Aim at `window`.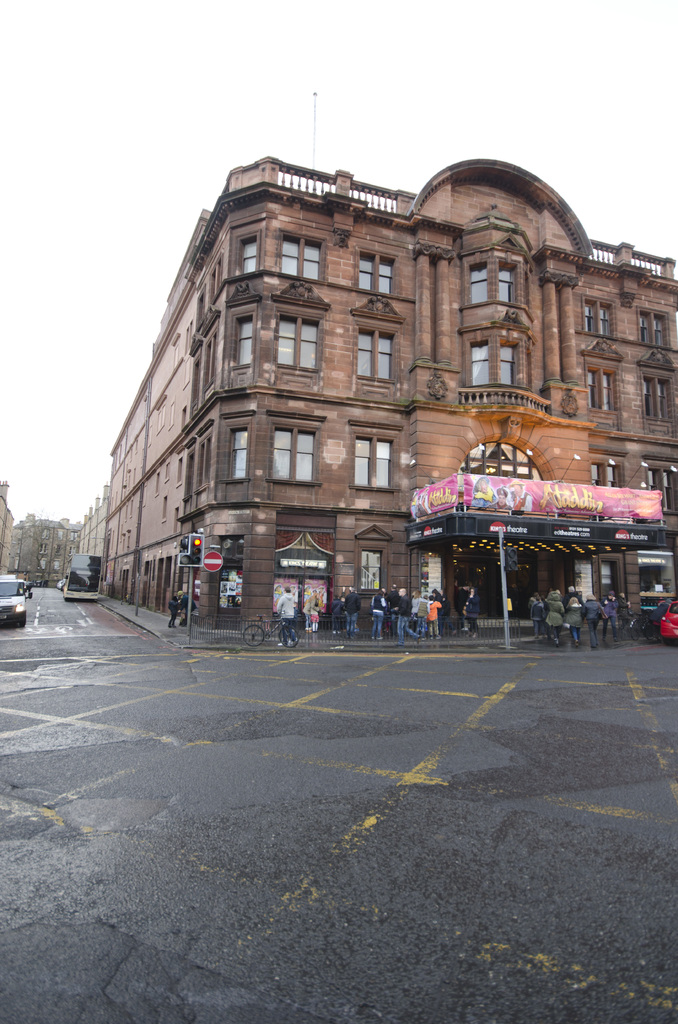
Aimed at [x1=465, y1=342, x2=491, y2=390].
